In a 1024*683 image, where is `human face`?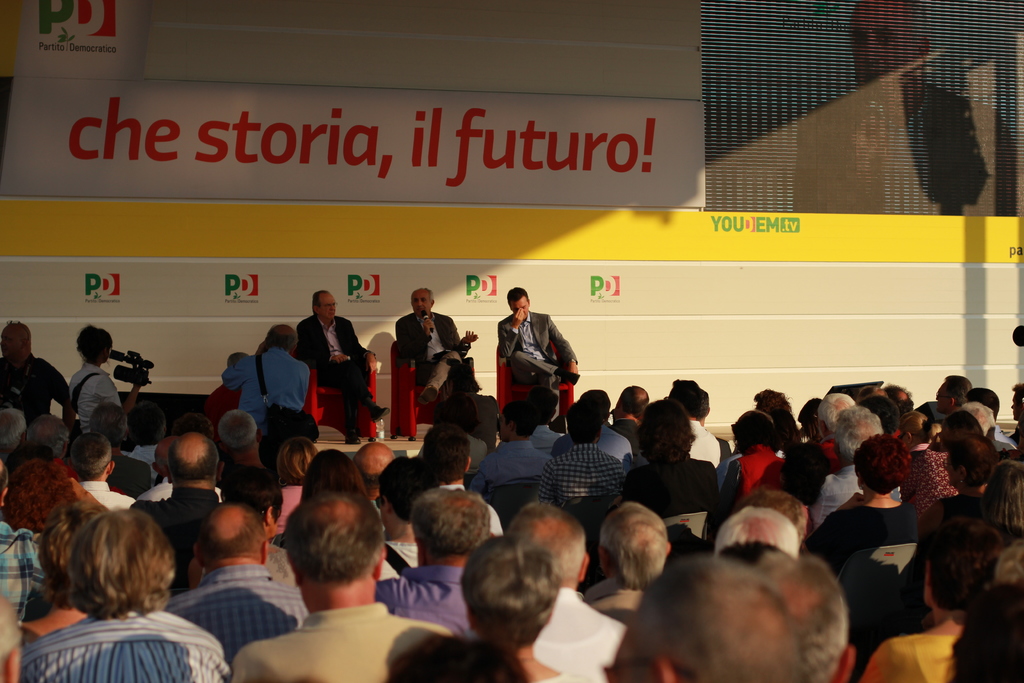
<region>412, 291, 426, 313</region>.
